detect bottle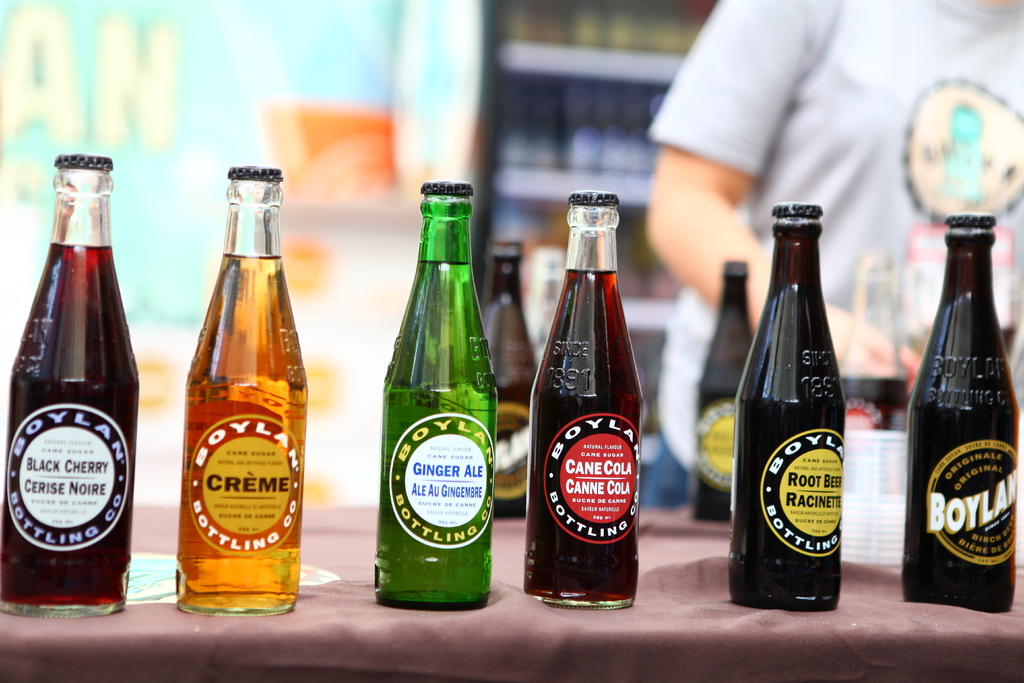
box=[530, 247, 564, 365]
